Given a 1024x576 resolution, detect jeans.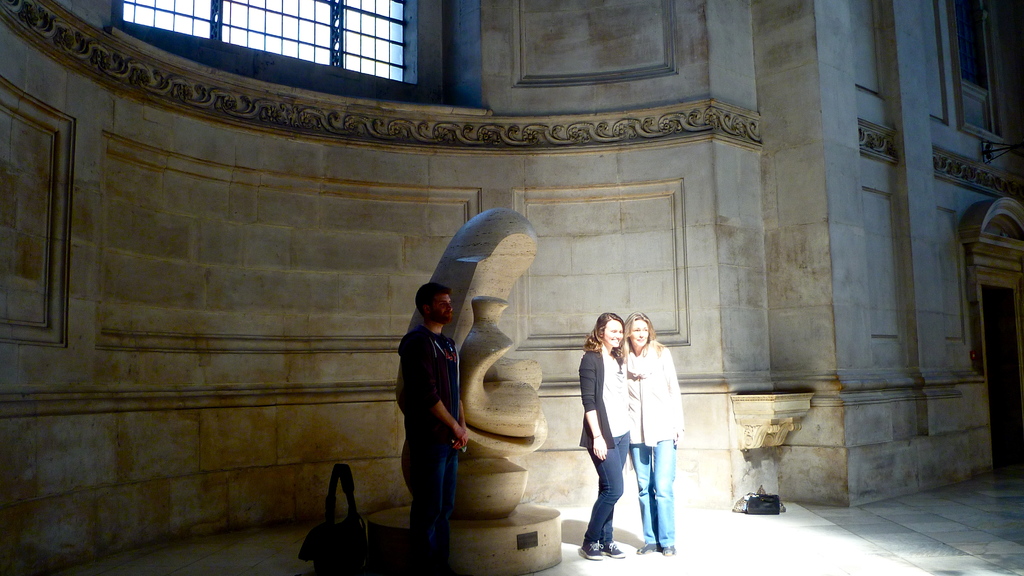
{"x1": 584, "y1": 429, "x2": 627, "y2": 541}.
